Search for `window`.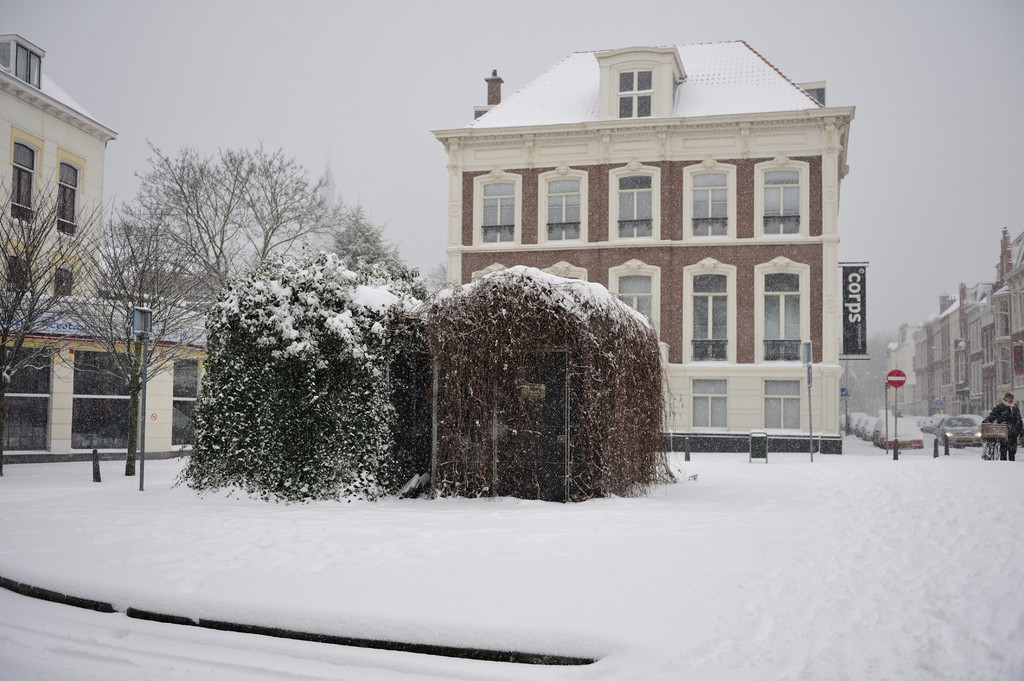
Found at {"x1": 682, "y1": 156, "x2": 735, "y2": 244}.
